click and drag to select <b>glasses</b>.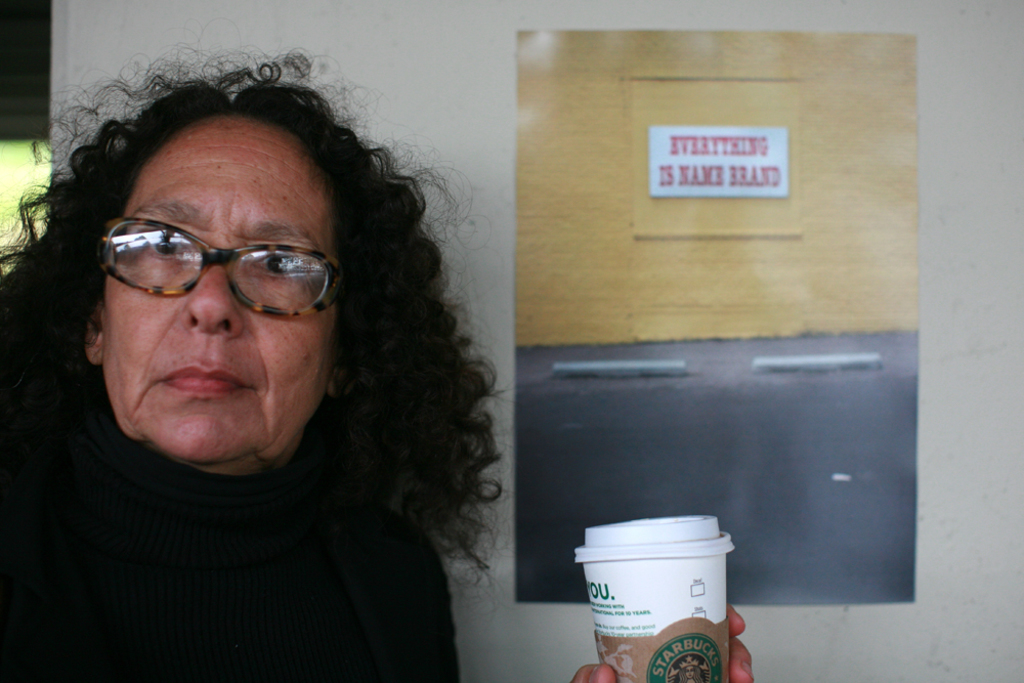
Selection: locate(96, 217, 349, 315).
